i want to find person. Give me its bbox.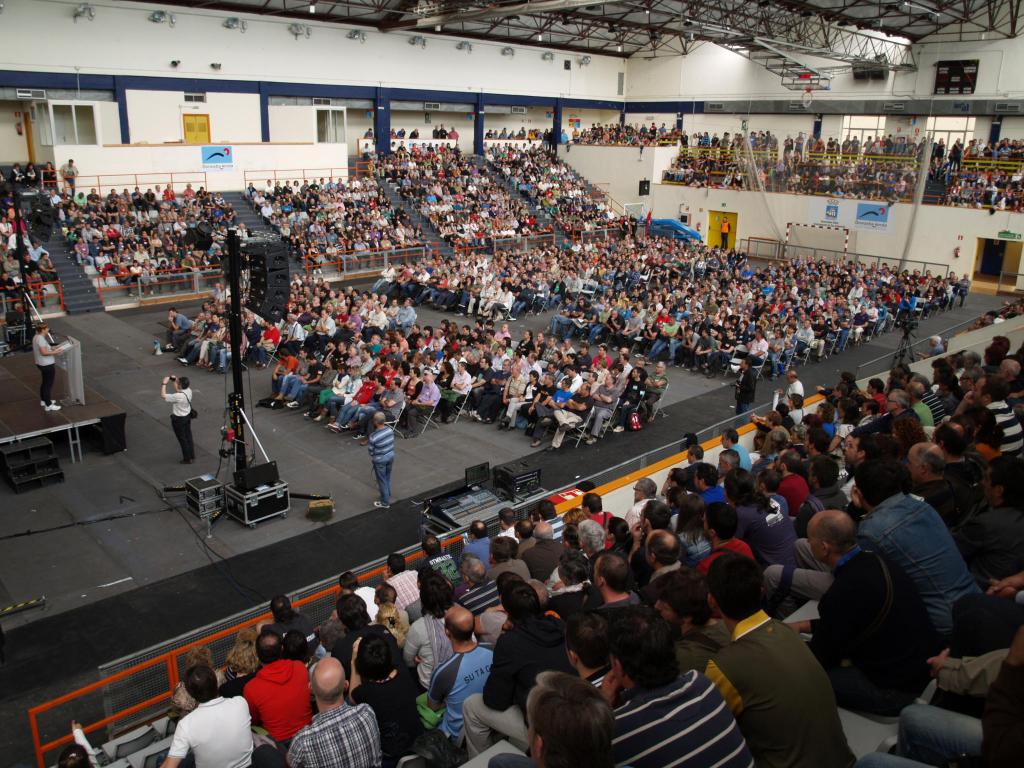
bbox(912, 332, 943, 362).
